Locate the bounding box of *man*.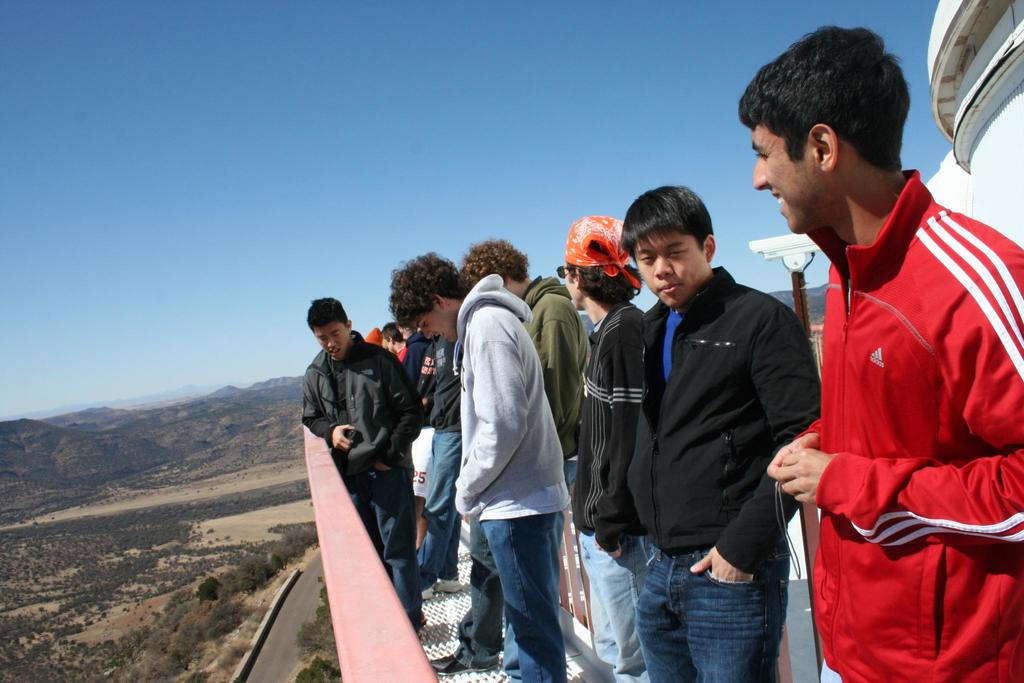
Bounding box: {"left": 300, "top": 295, "right": 424, "bottom": 649}.
